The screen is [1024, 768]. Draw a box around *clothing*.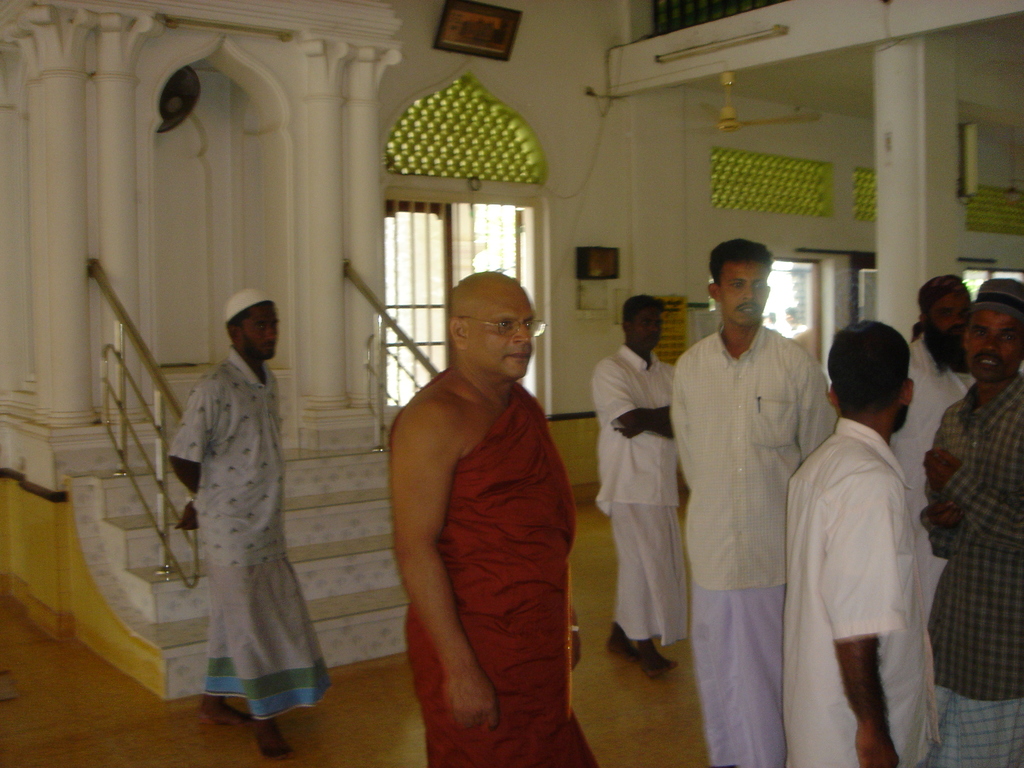
bbox=(401, 376, 604, 767).
